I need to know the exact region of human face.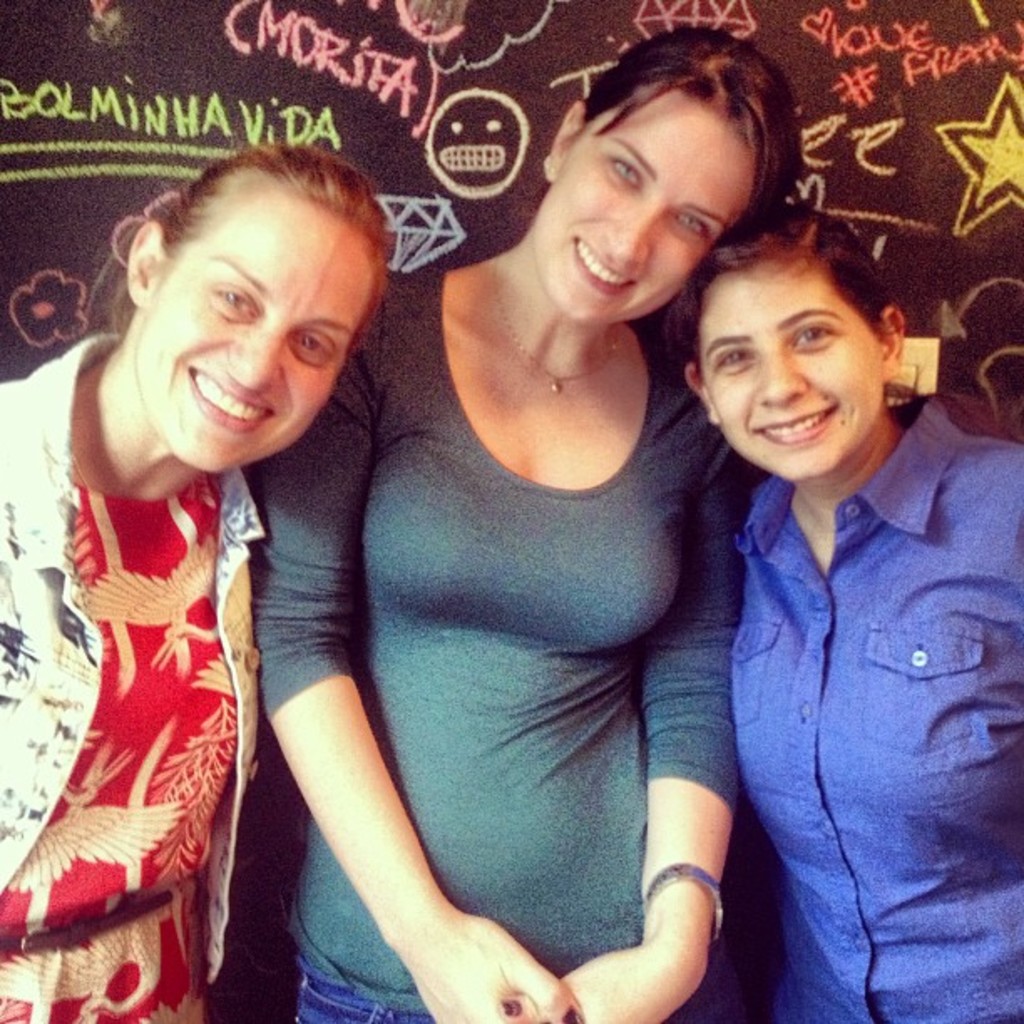
Region: left=530, top=77, right=756, bottom=325.
